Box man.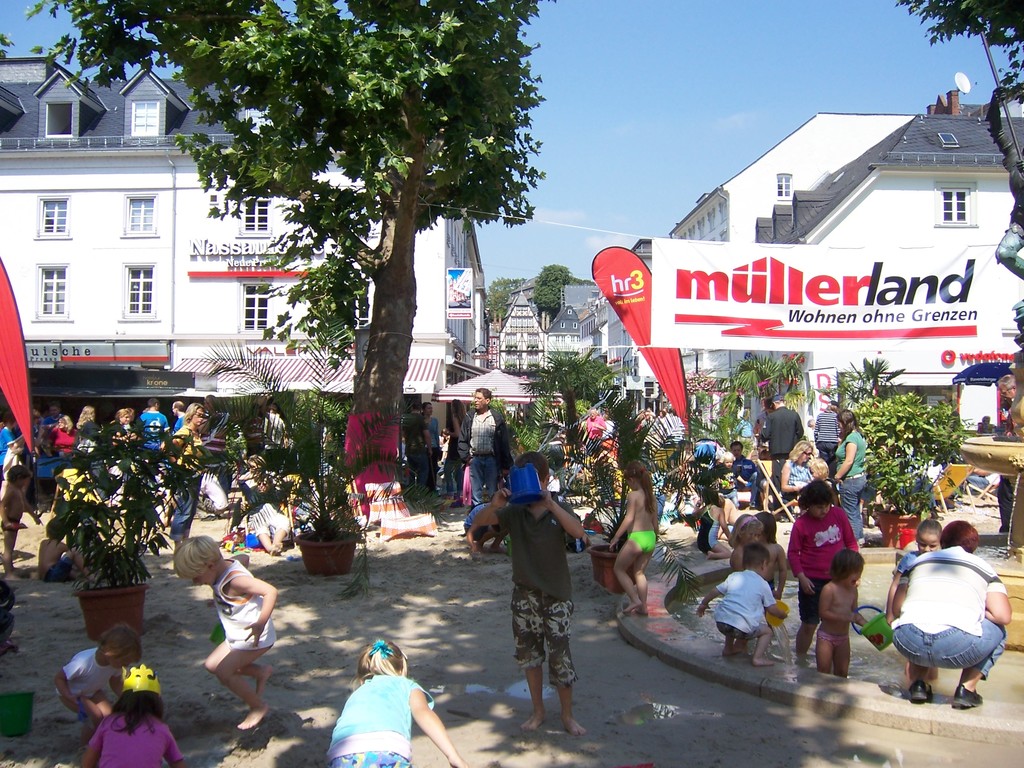
crop(724, 441, 756, 502).
